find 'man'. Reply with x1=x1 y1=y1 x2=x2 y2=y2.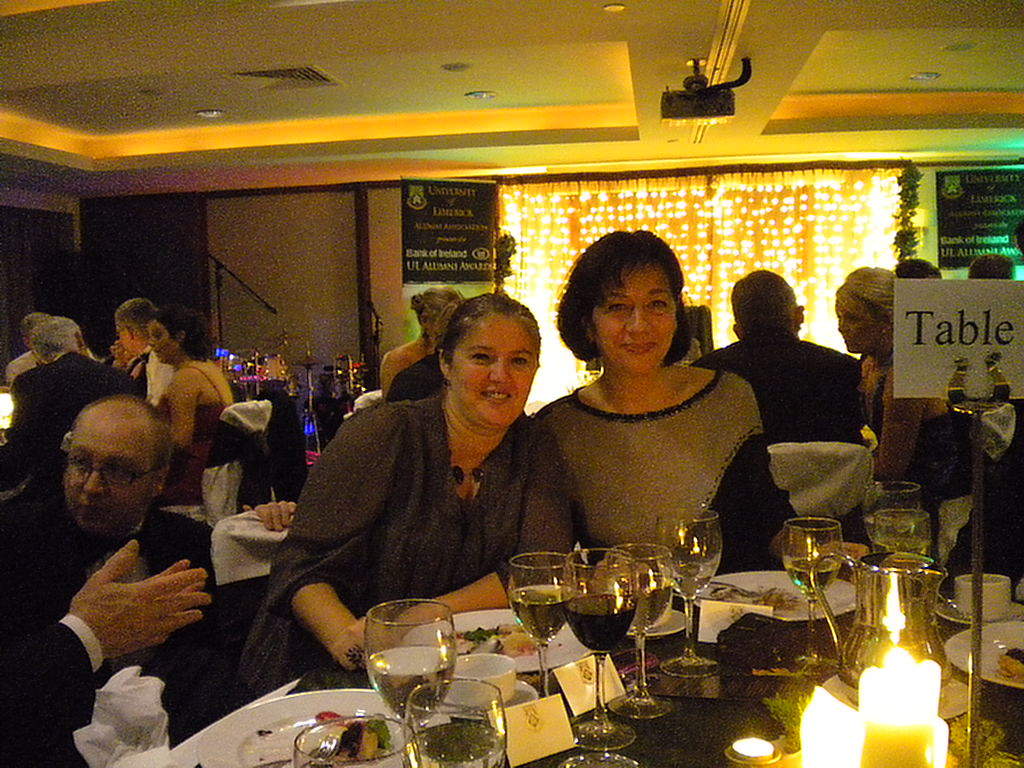
x1=14 y1=310 x2=98 y2=371.
